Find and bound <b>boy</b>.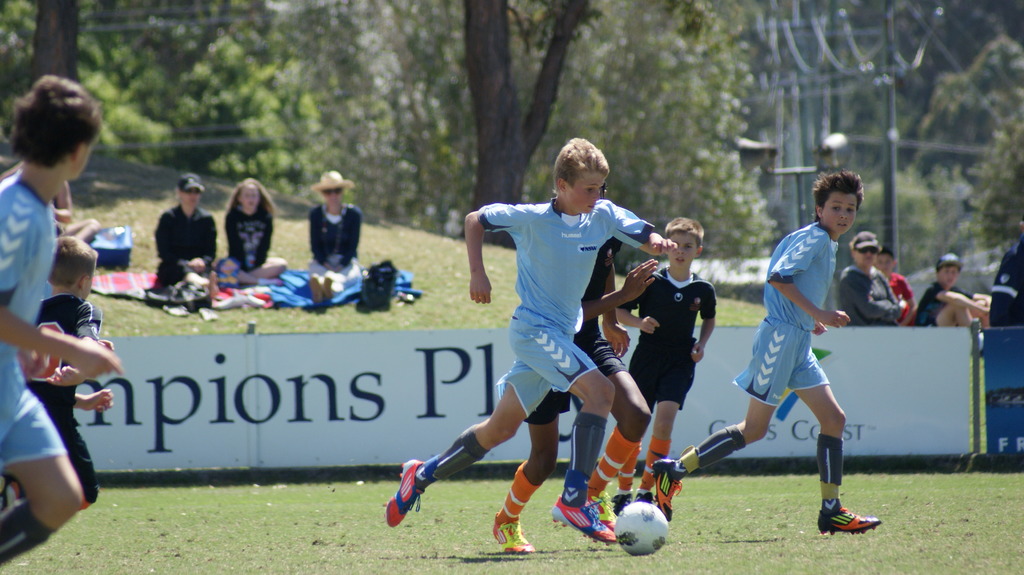
Bound: pyautogui.locateOnScreen(1, 237, 115, 514).
